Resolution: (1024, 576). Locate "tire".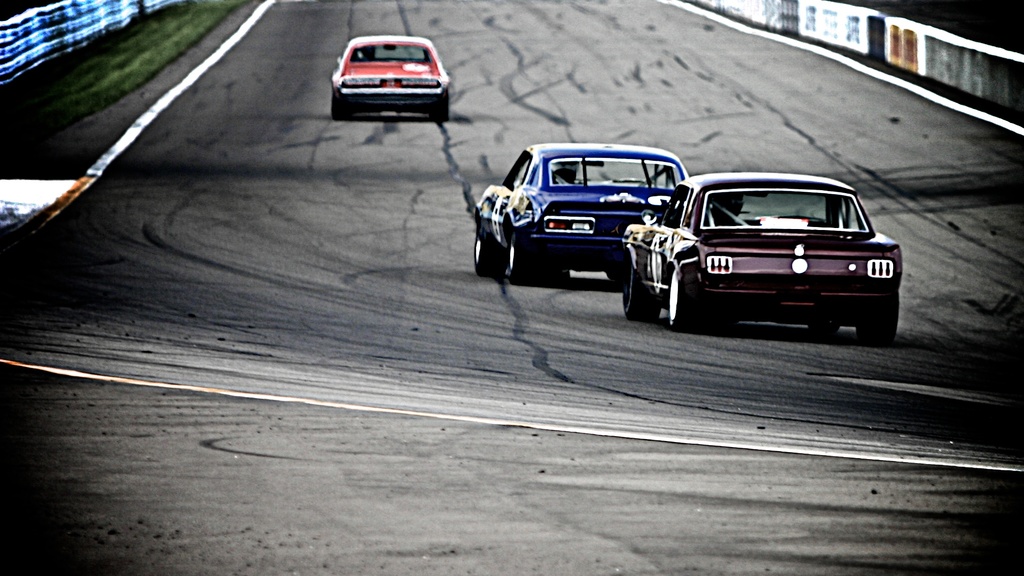
pyautogui.locateOnScreen(505, 227, 526, 286).
